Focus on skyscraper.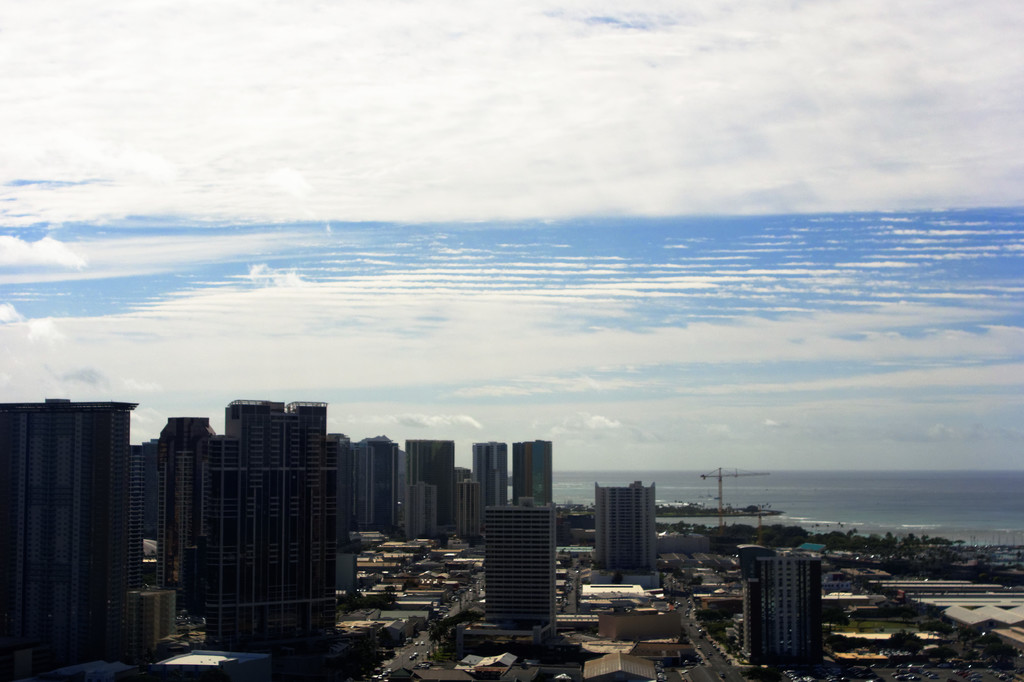
Focused at [467,440,508,507].
